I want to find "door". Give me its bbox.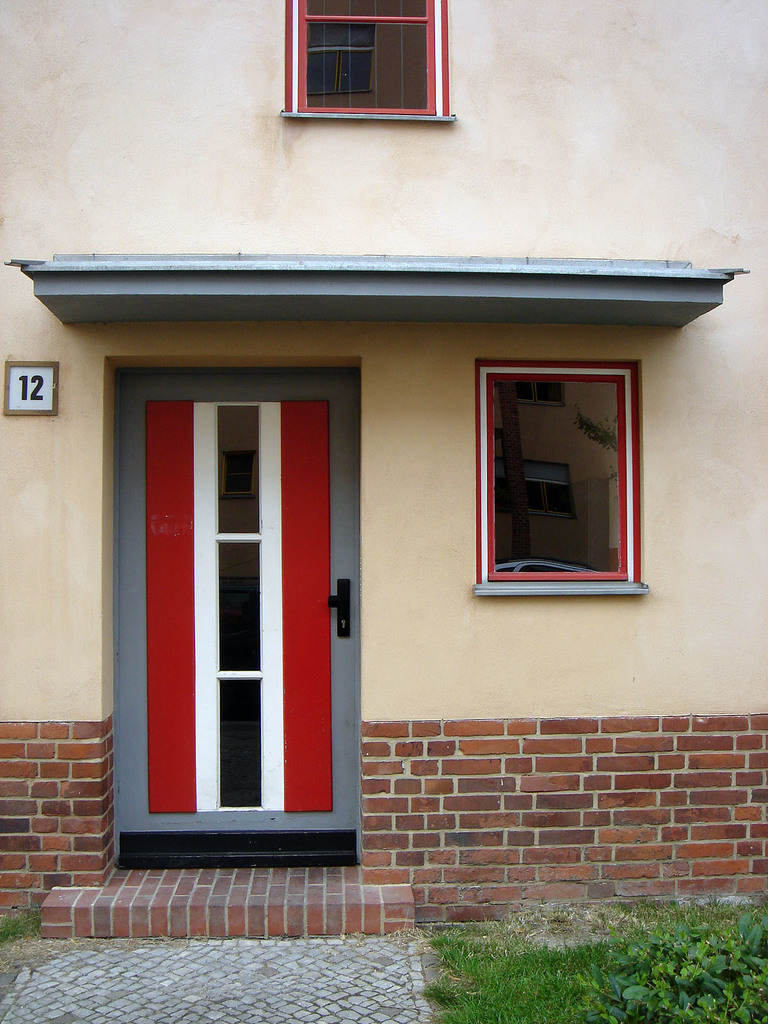
(113, 358, 351, 887).
